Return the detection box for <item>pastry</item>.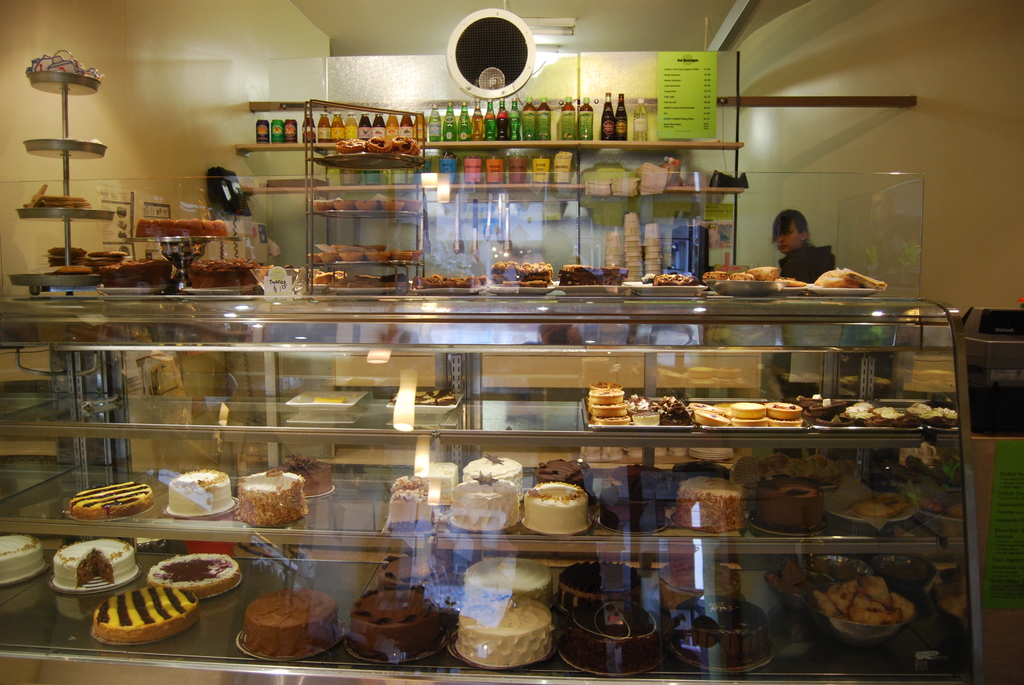
(left=517, top=488, right=598, bottom=549).
